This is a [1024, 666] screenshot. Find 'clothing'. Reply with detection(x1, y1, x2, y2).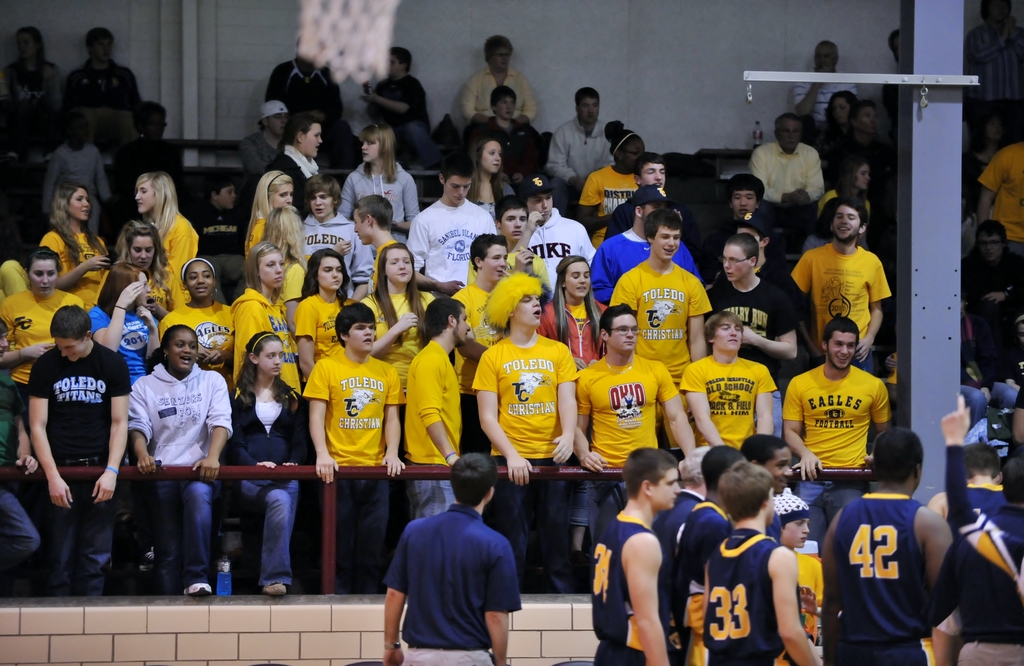
detection(833, 500, 929, 665).
